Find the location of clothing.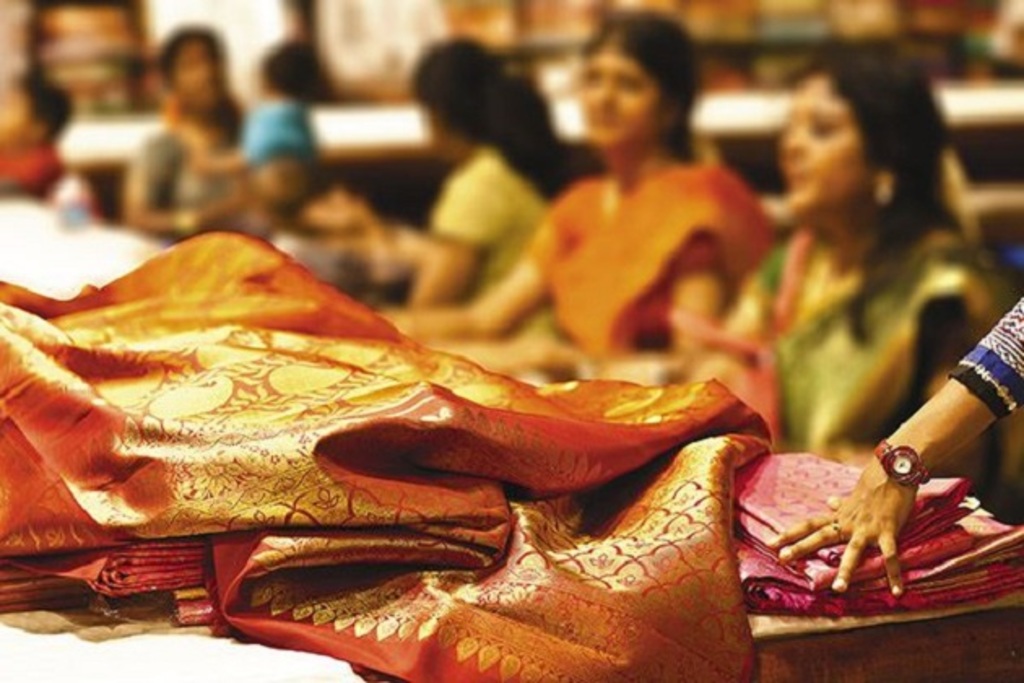
Location: {"left": 702, "top": 229, "right": 1009, "bottom": 506}.
